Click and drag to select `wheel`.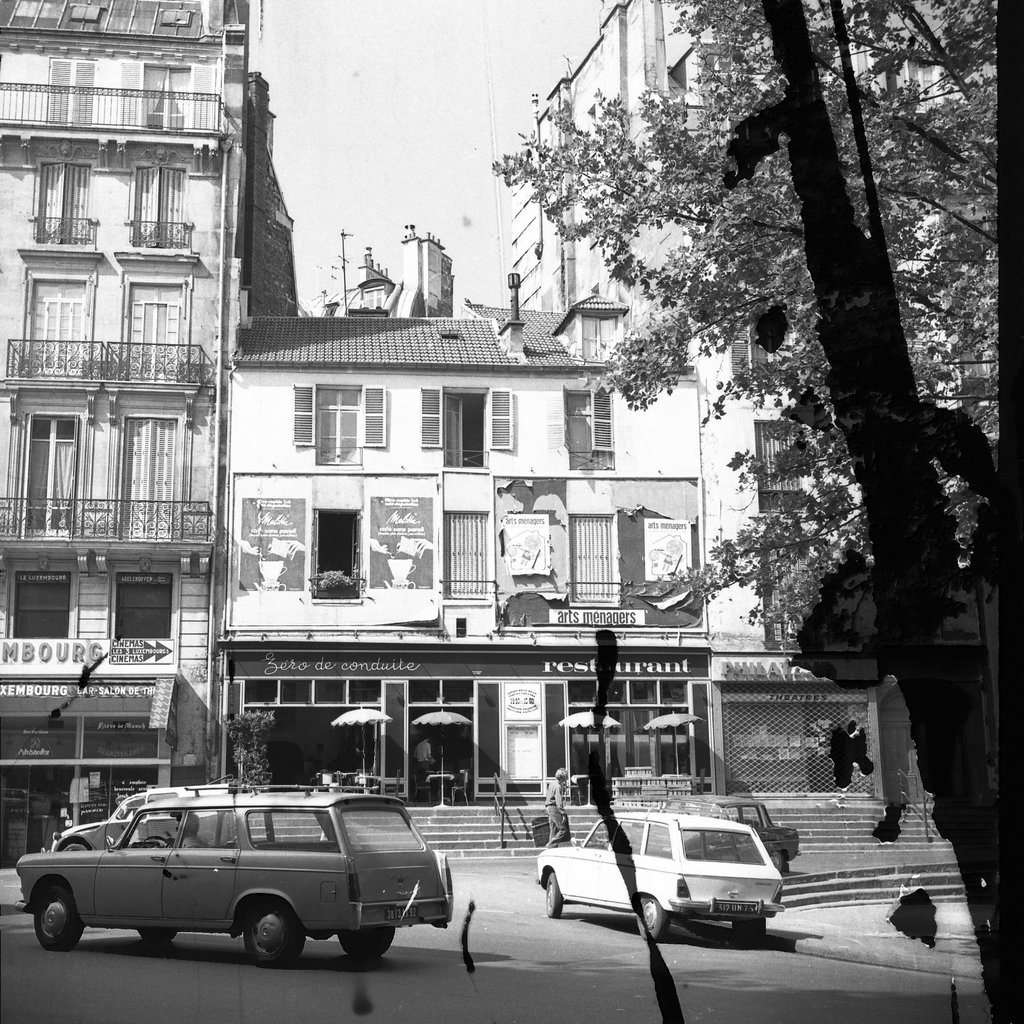
Selection: box=[545, 874, 564, 919].
